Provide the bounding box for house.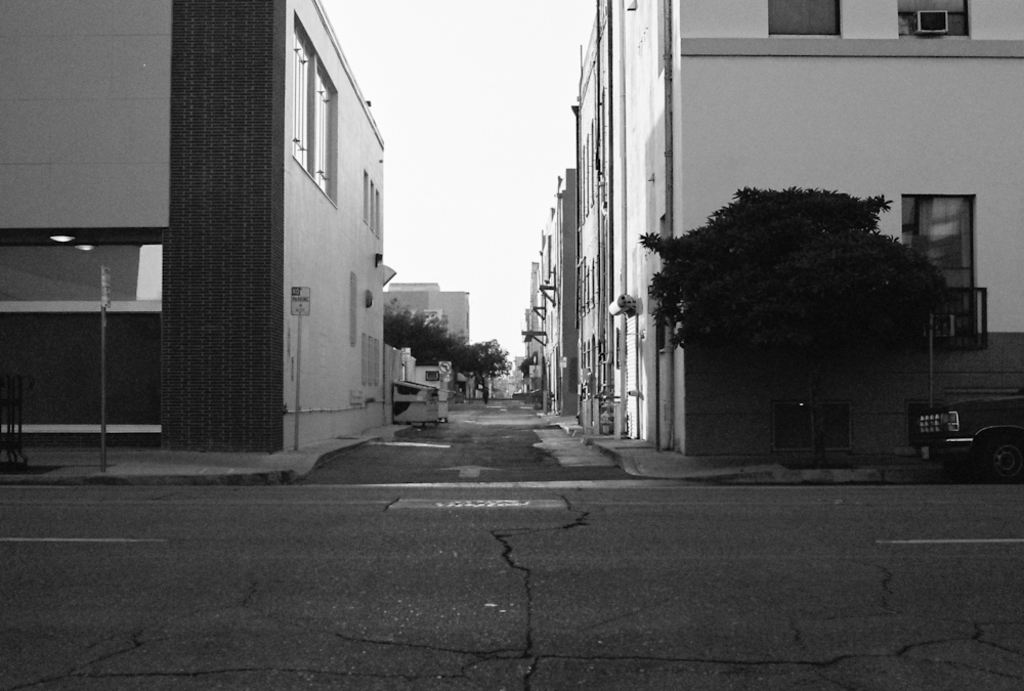
detection(391, 285, 475, 347).
